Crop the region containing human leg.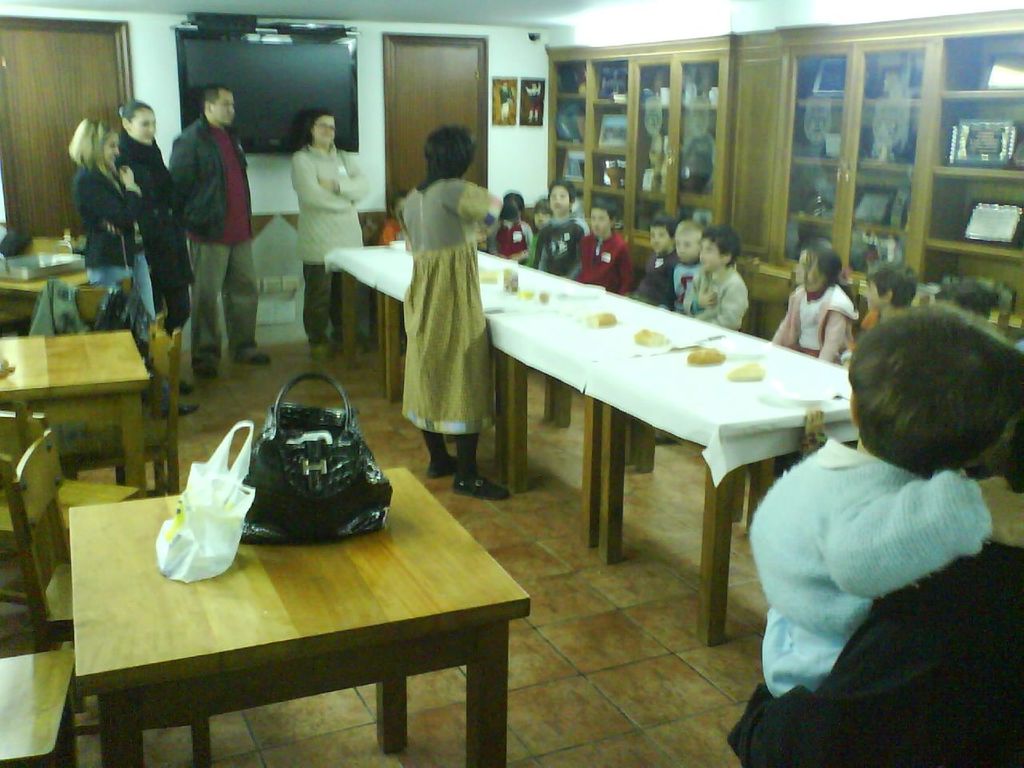
Crop region: pyautogui.locateOnScreen(131, 246, 158, 366).
